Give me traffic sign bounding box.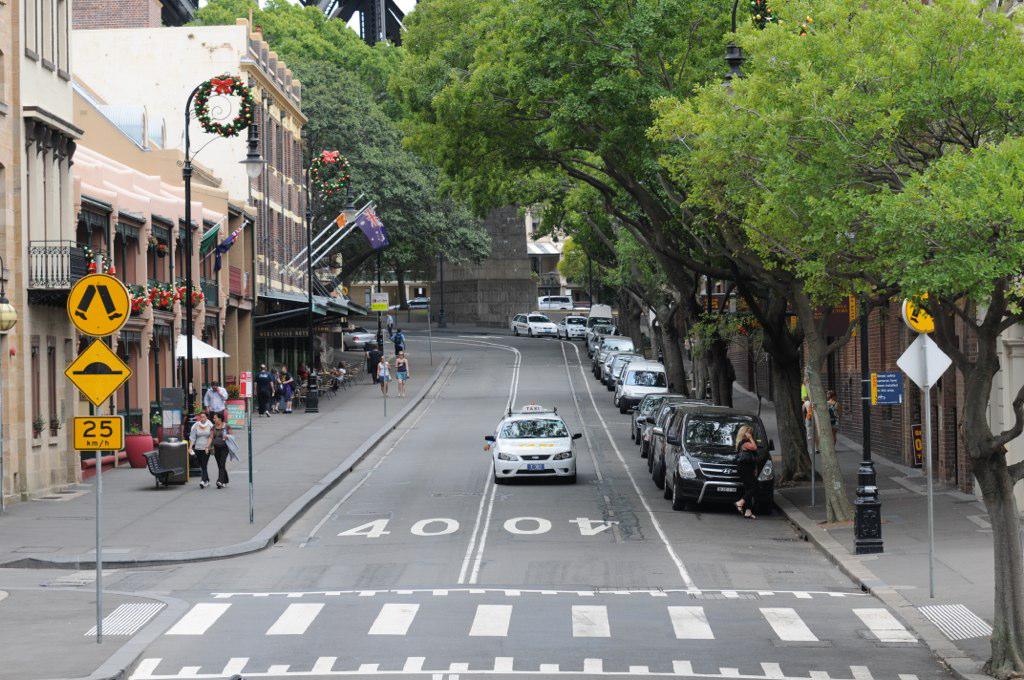
detection(69, 415, 122, 450).
